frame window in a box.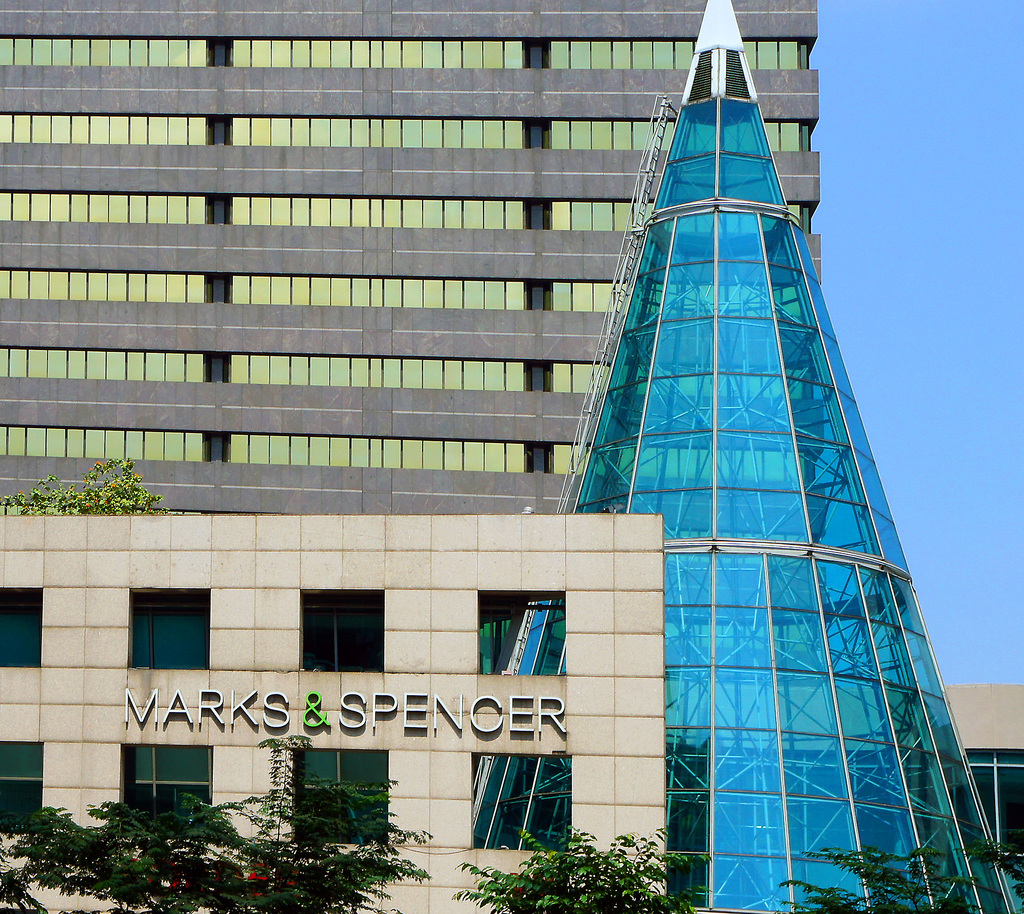
BBox(127, 585, 212, 674).
